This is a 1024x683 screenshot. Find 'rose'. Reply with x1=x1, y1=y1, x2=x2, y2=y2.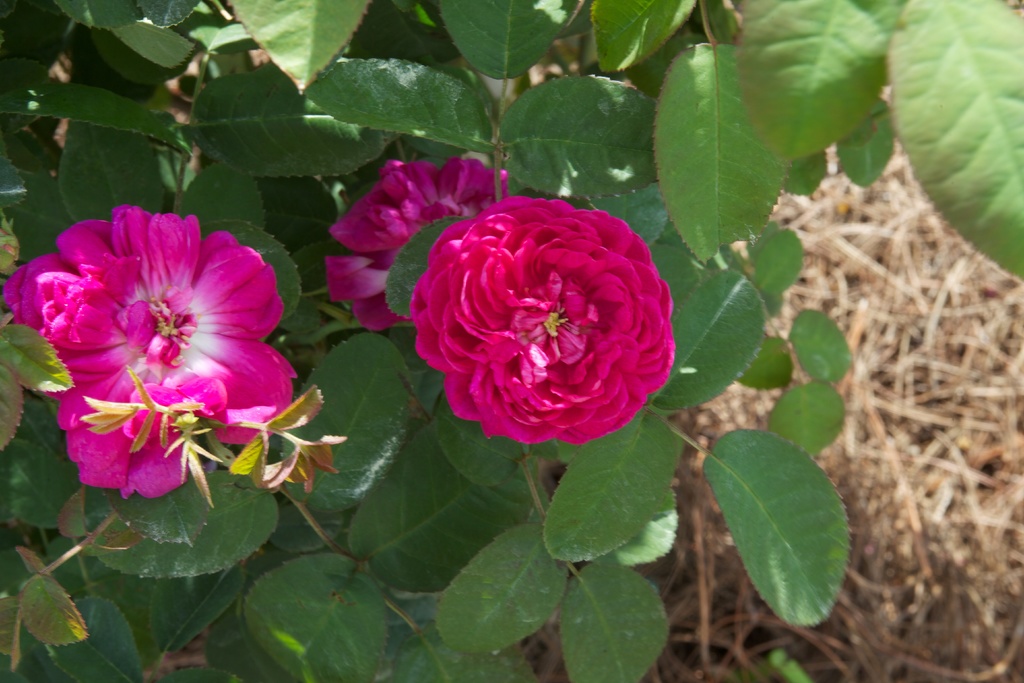
x1=408, y1=196, x2=685, y2=447.
